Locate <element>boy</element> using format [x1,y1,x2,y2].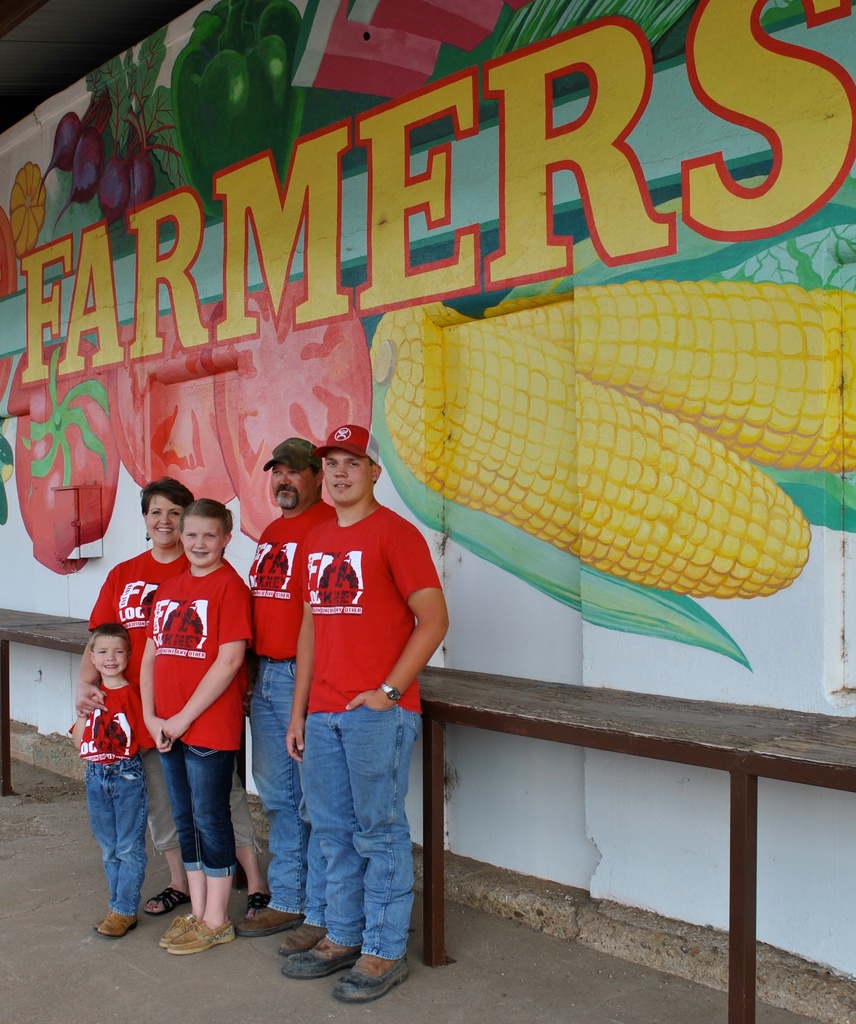
[76,478,291,940].
